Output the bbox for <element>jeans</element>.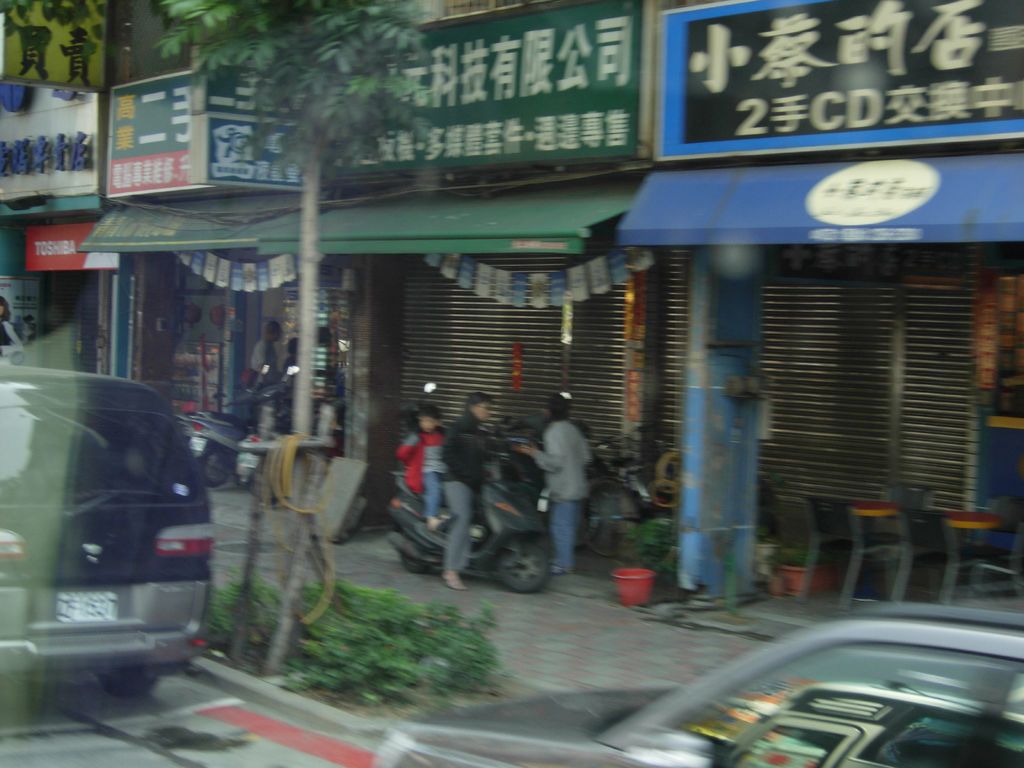
region(545, 500, 579, 570).
